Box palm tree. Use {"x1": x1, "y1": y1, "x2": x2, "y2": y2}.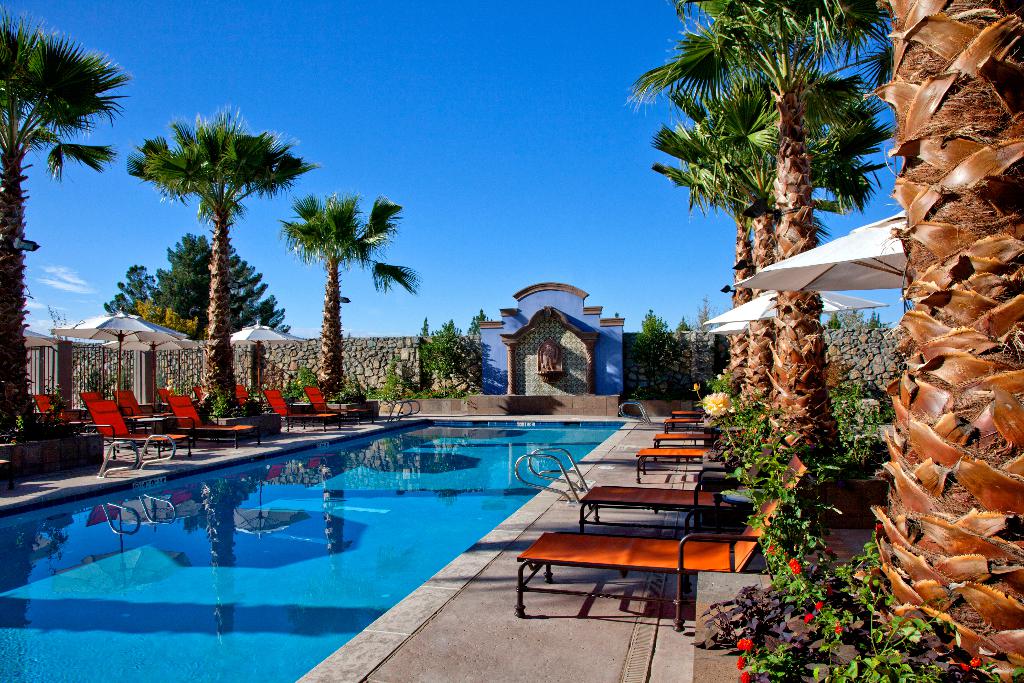
{"x1": 0, "y1": 16, "x2": 103, "y2": 450}.
